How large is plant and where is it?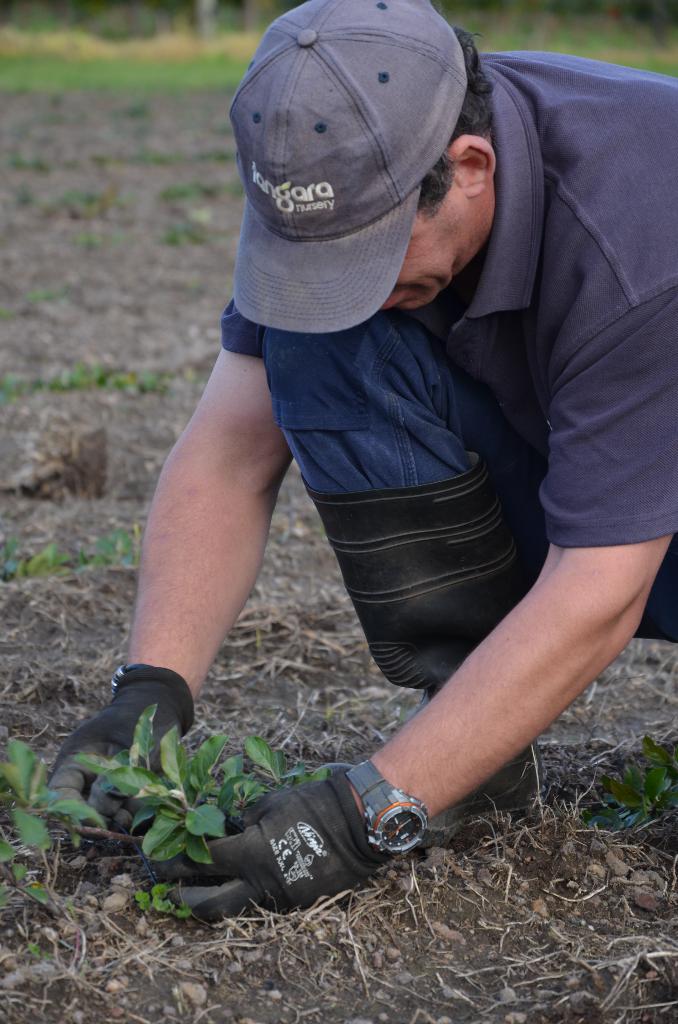
Bounding box: (129, 146, 162, 162).
